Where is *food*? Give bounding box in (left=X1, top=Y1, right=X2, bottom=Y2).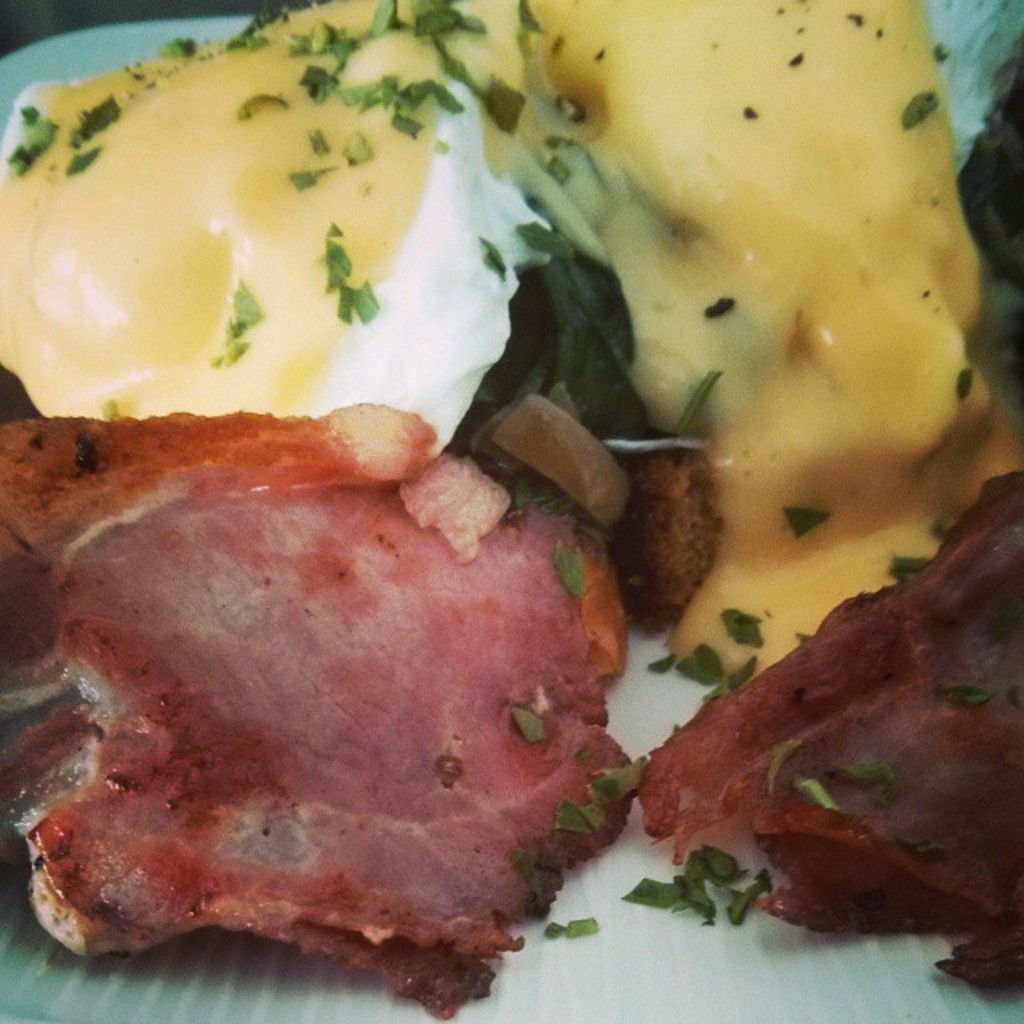
(left=638, top=475, right=1022, bottom=997).
